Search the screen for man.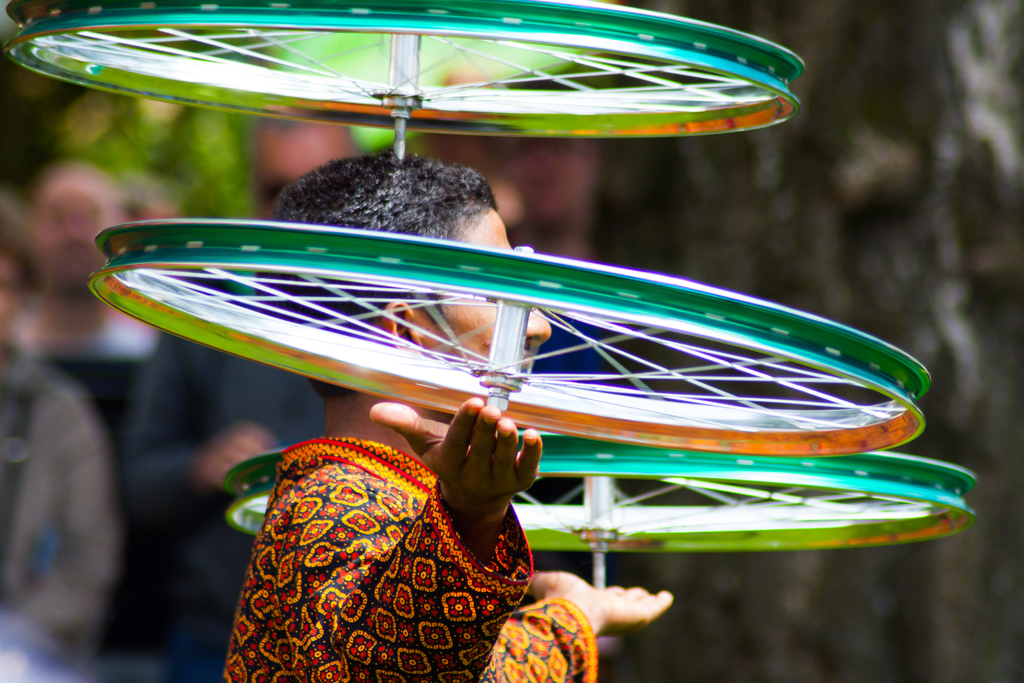
Found at rect(17, 150, 157, 449).
